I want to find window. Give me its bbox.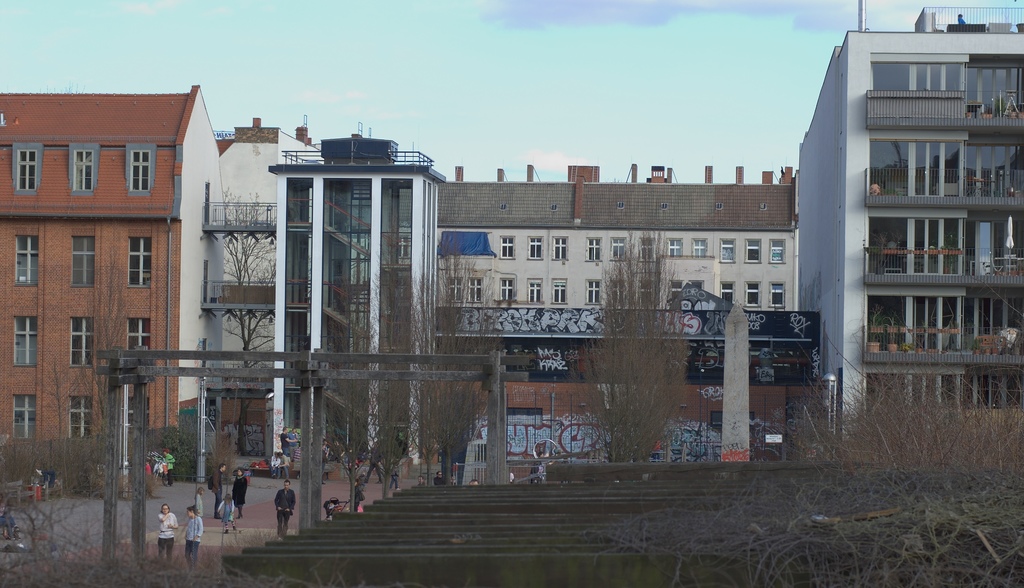
bbox=(12, 316, 35, 368).
